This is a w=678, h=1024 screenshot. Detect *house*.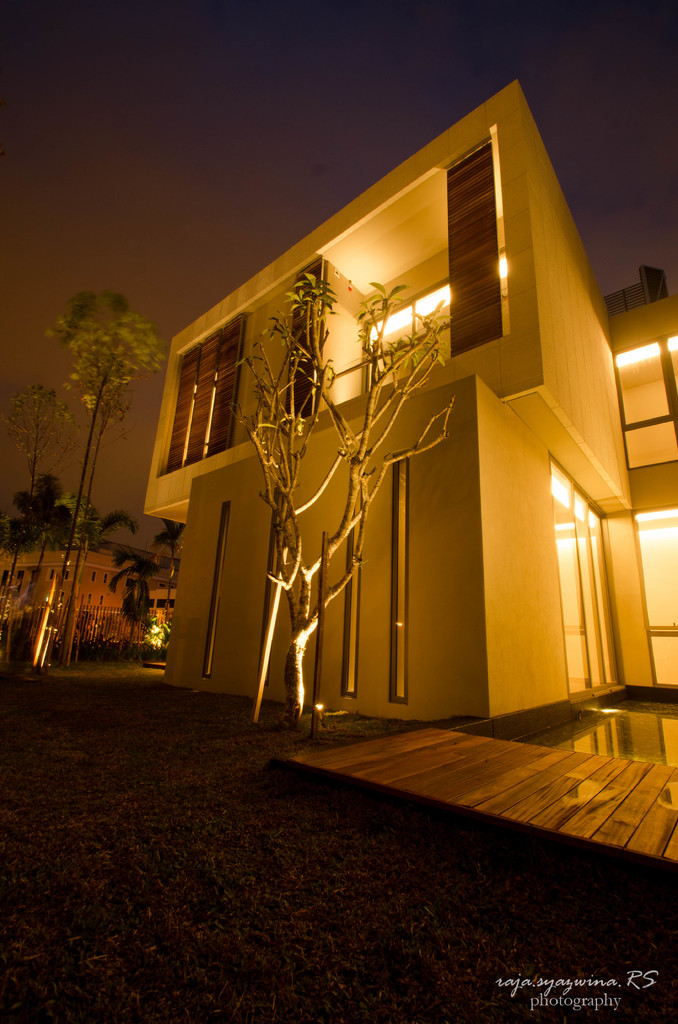
l=0, t=526, r=186, b=660.
